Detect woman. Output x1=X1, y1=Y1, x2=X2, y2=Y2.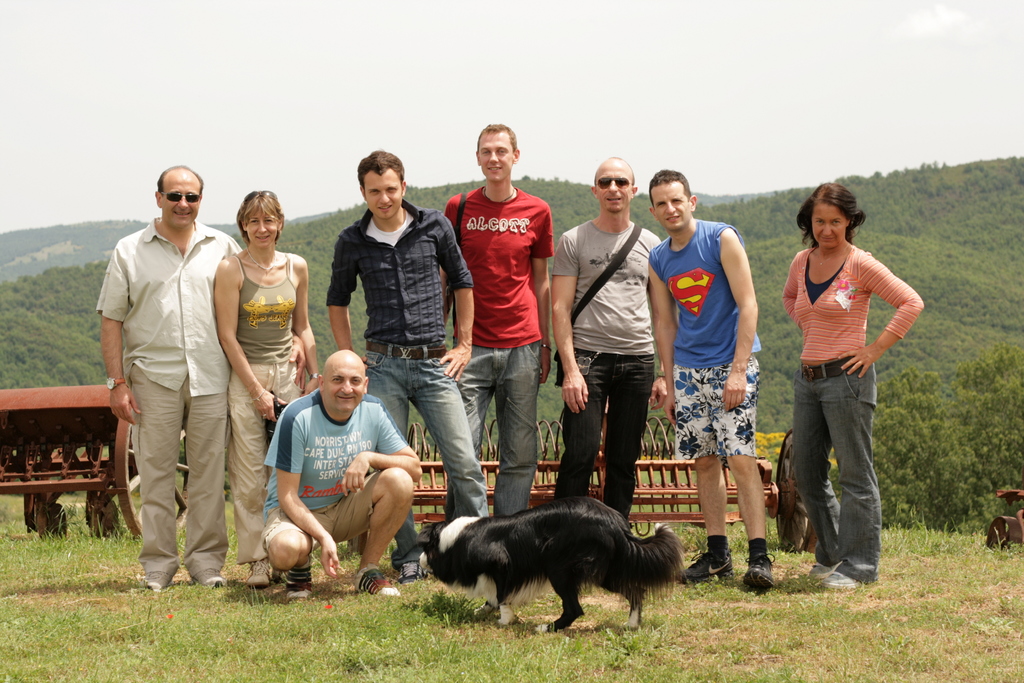
x1=212, y1=188, x2=321, y2=586.
